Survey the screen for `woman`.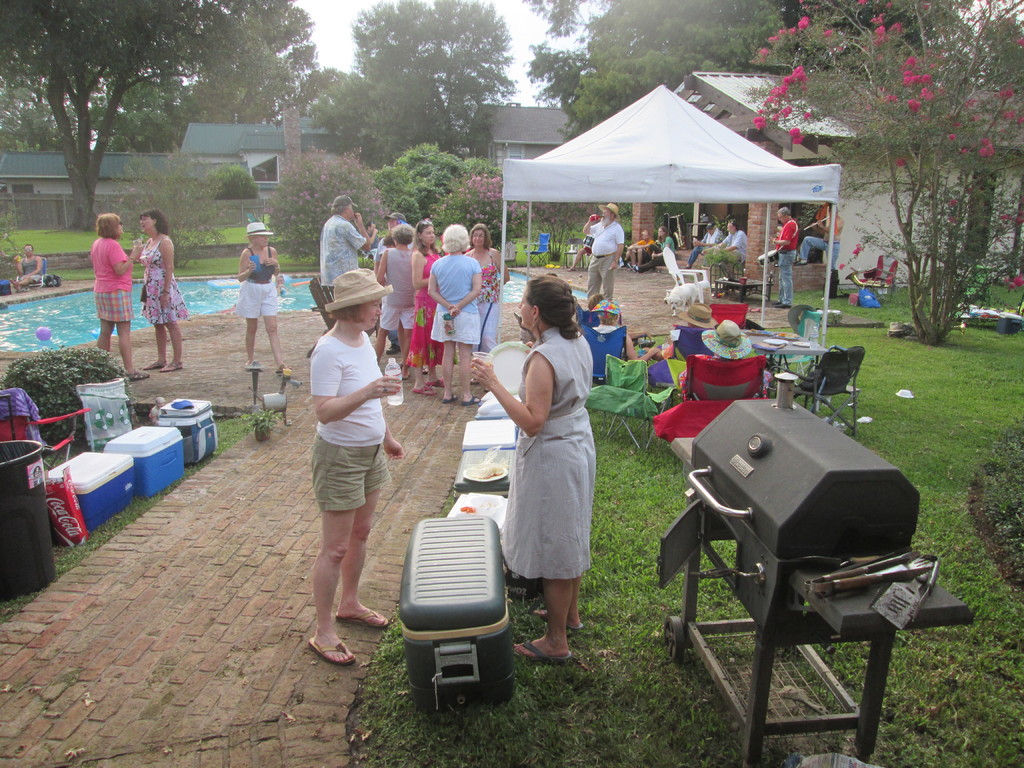
Survey found: region(465, 224, 508, 352).
